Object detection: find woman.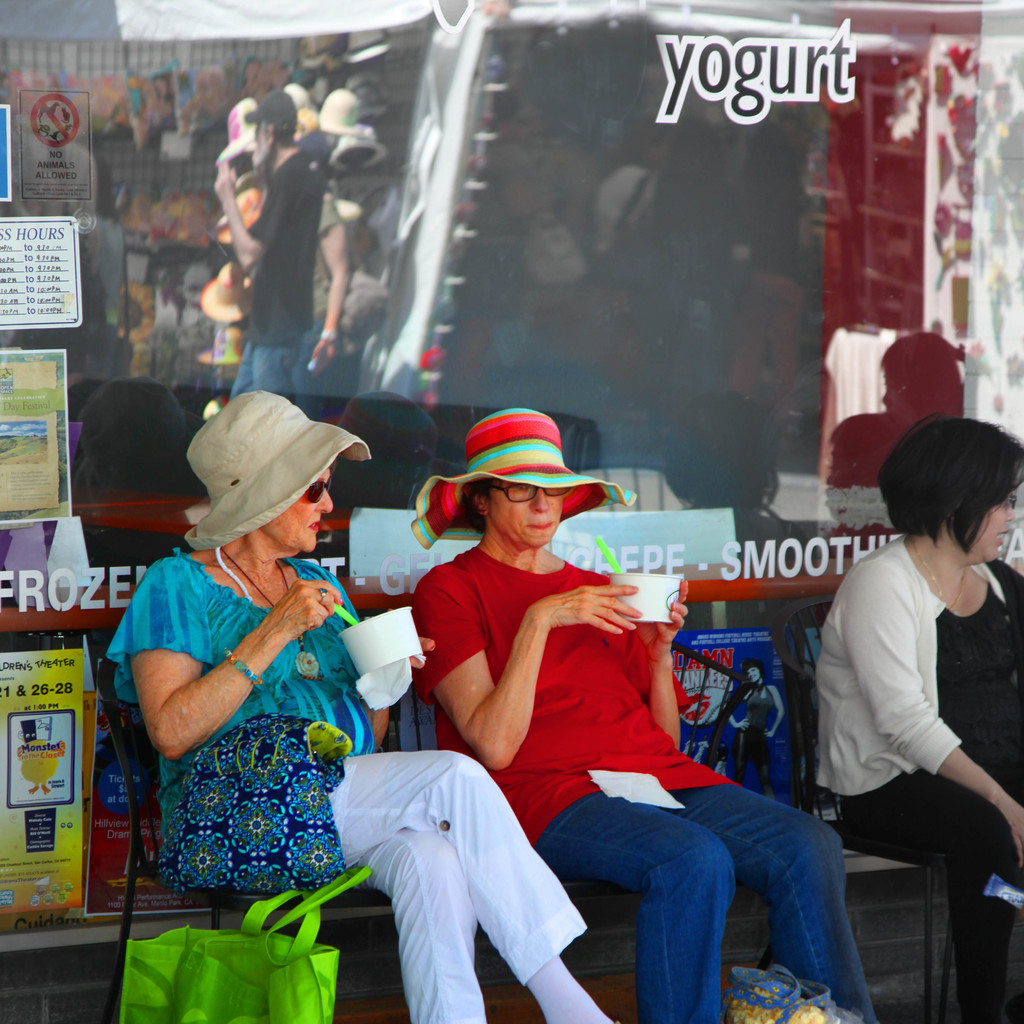
413/481/879/1023.
